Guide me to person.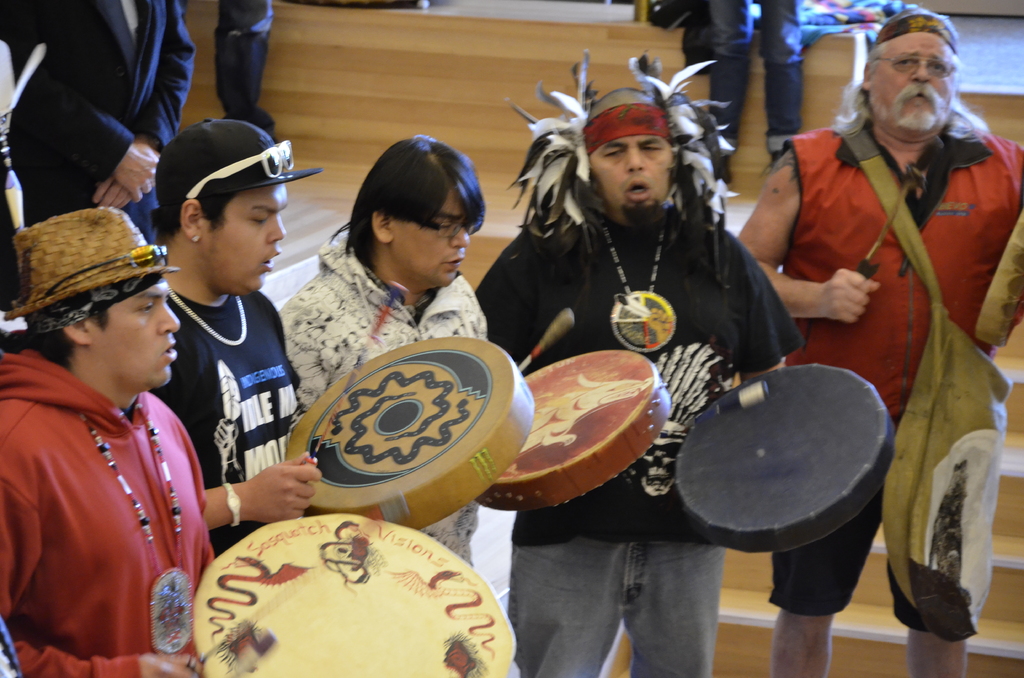
Guidance: {"x1": 701, "y1": 0, "x2": 810, "y2": 175}.
